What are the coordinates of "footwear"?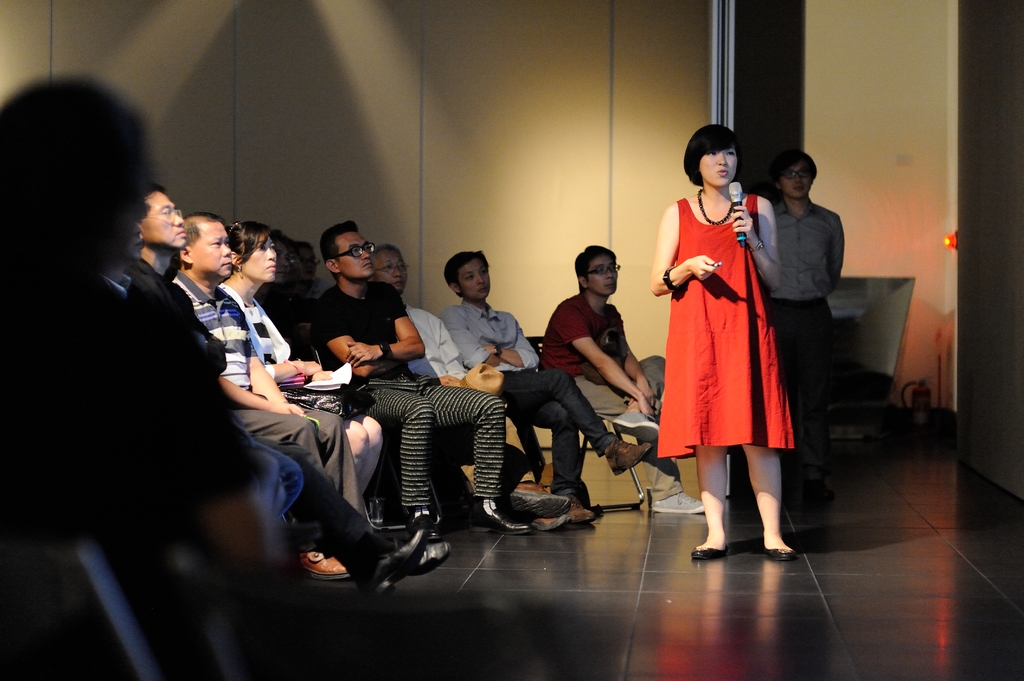
locate(302, 545, 351, 579).
